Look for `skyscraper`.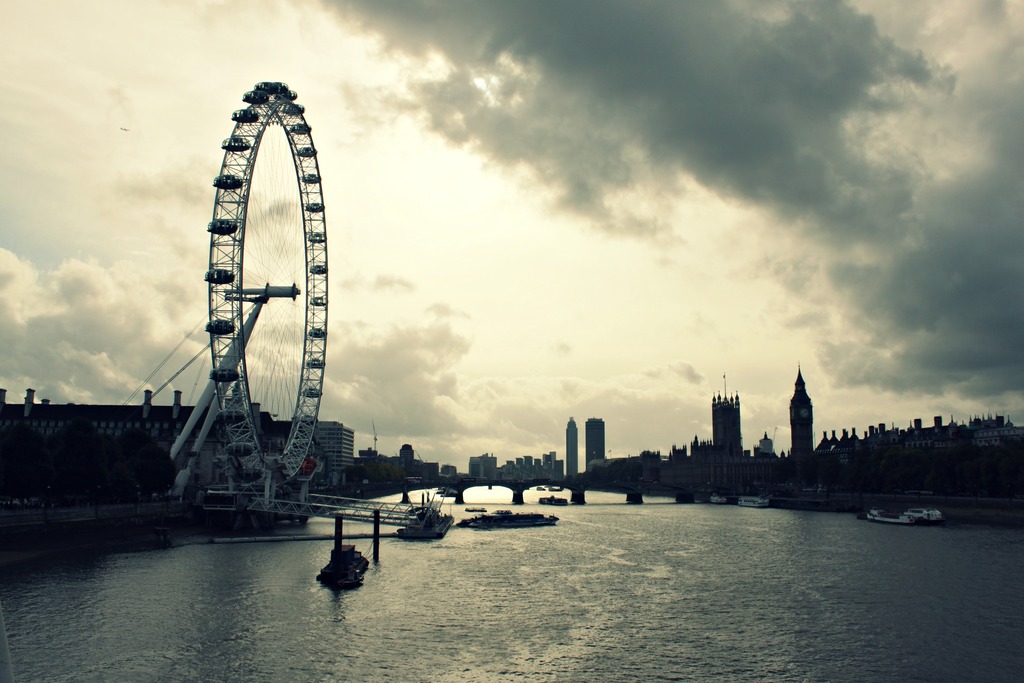
Found: bbox=(790, 363, 817, 465).
